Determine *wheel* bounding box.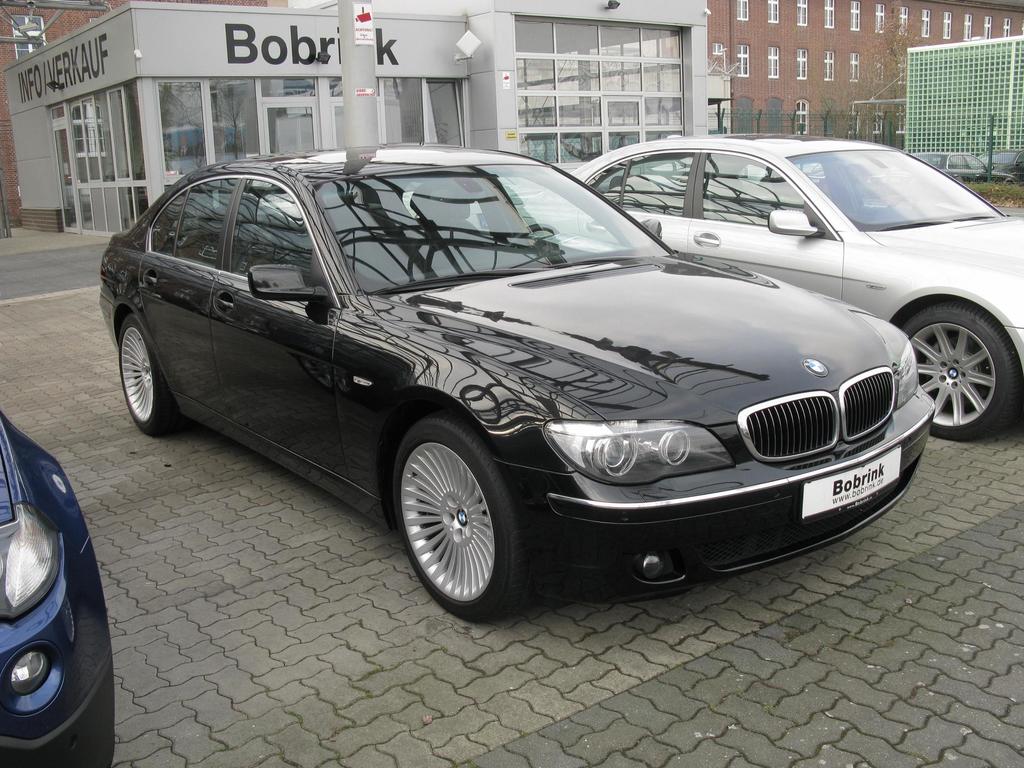
Determined: l=392, t=425, r=529, b=607.
